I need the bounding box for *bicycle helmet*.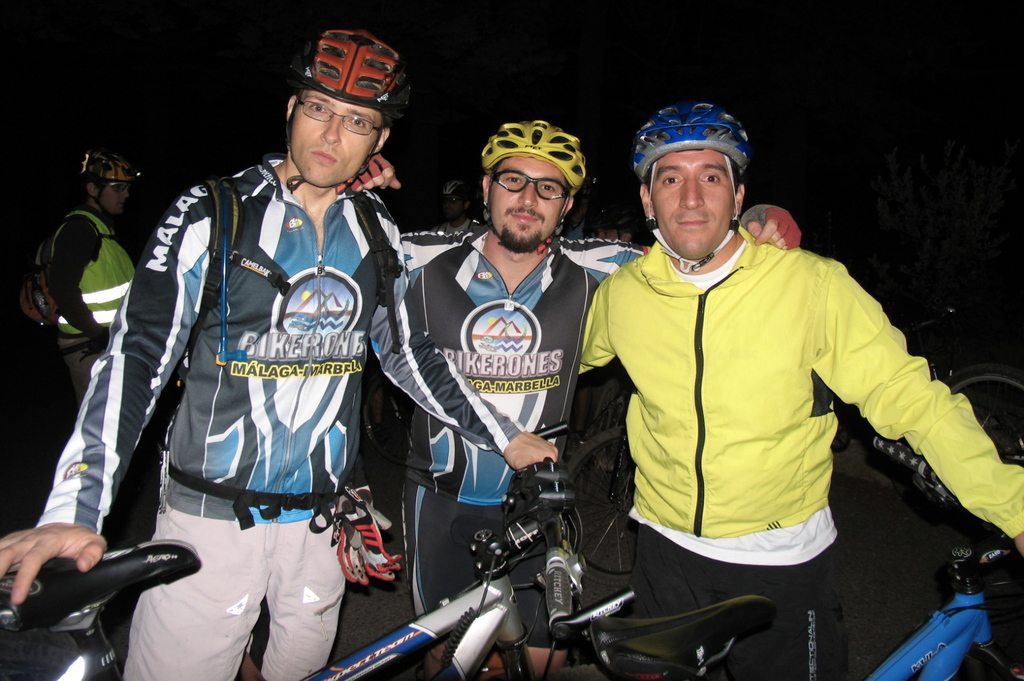
Here it is: (292, 26, 413, 122).
